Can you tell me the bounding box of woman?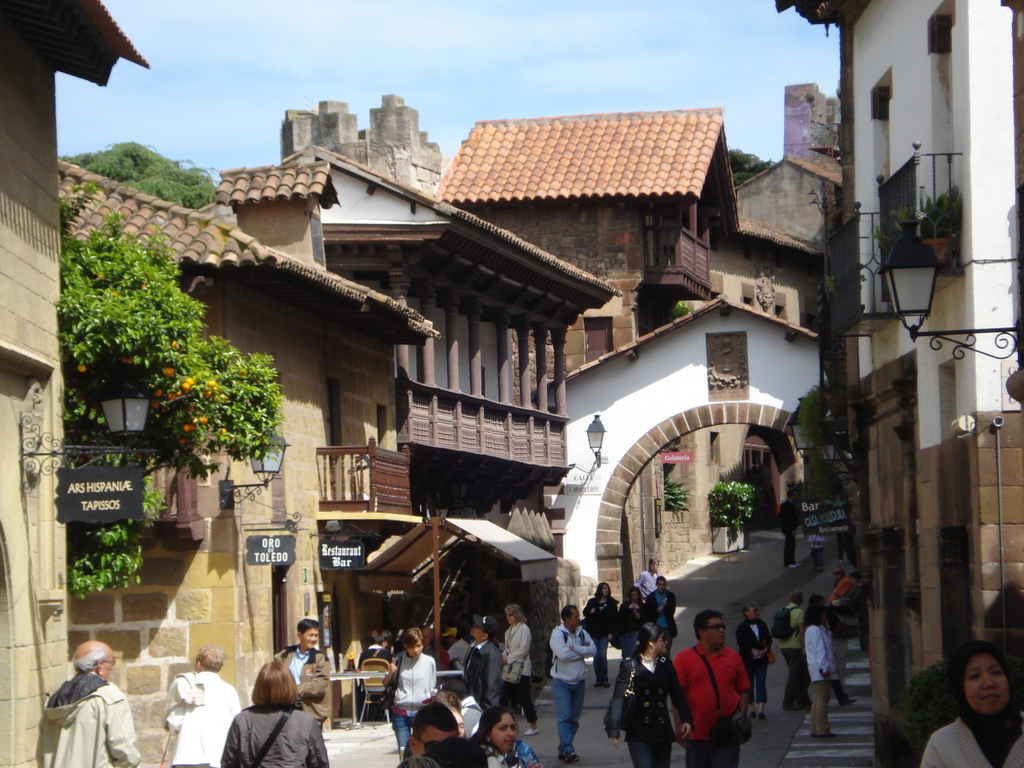
region(501, 604, 545, 738).
